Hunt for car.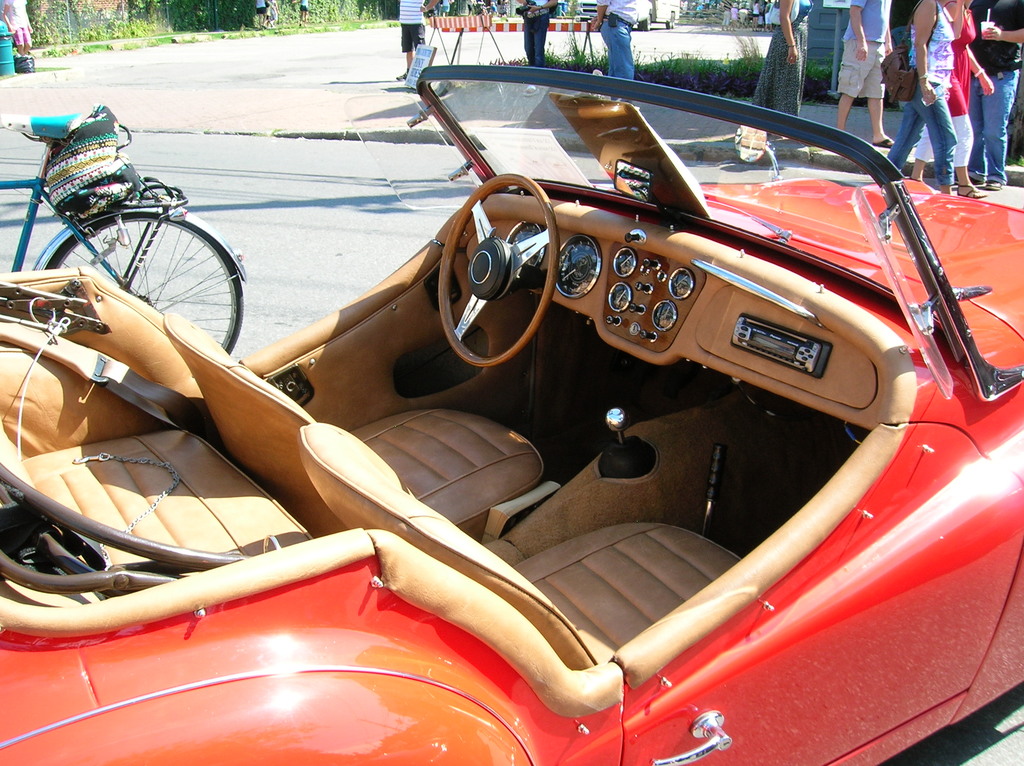
Hunted down at [0,61,1023,765].
